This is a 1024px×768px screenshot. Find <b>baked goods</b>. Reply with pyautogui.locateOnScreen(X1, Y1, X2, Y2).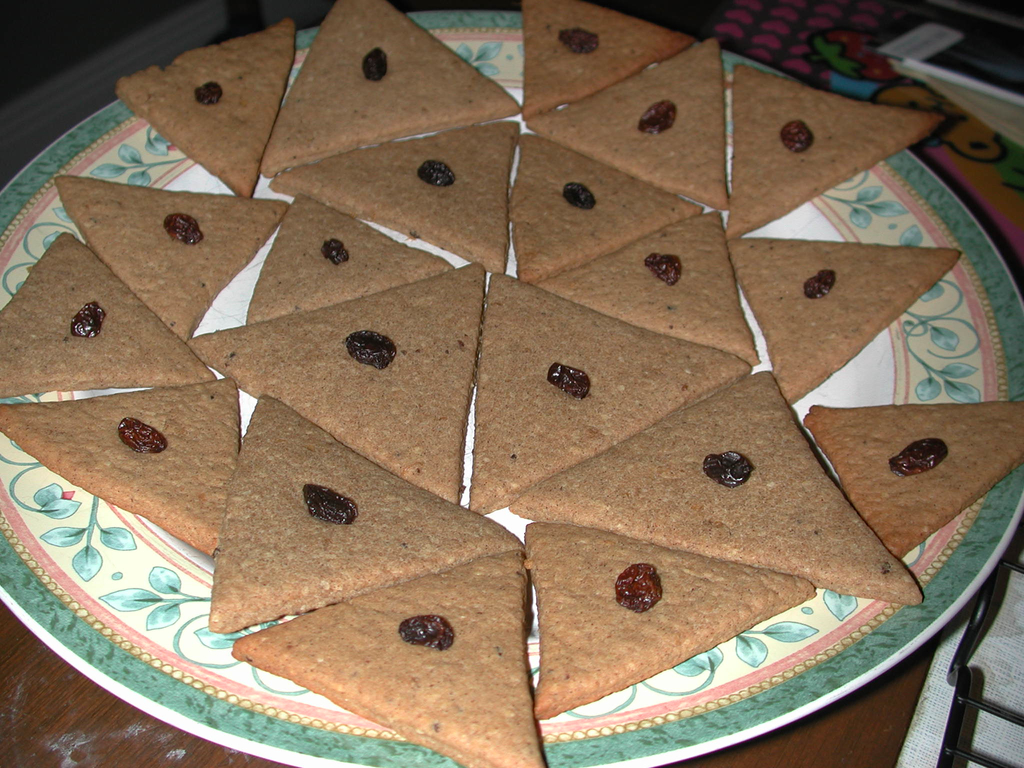
pyautogui.locateOnScreen(509, 135, 707, 286).
